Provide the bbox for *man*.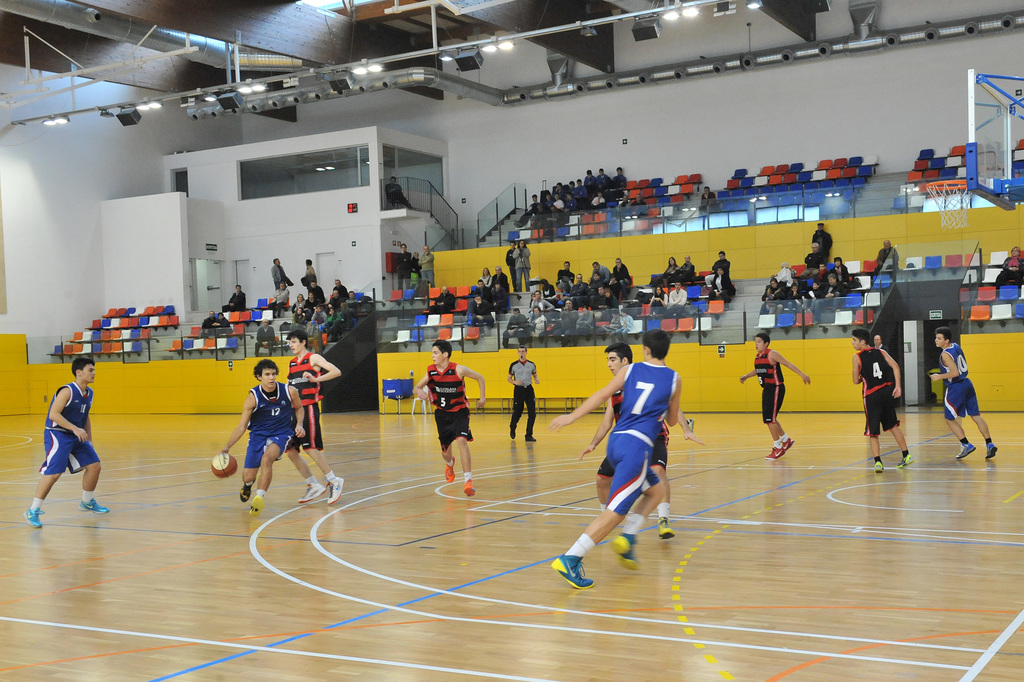
detection(664, 286, 687, 319).
